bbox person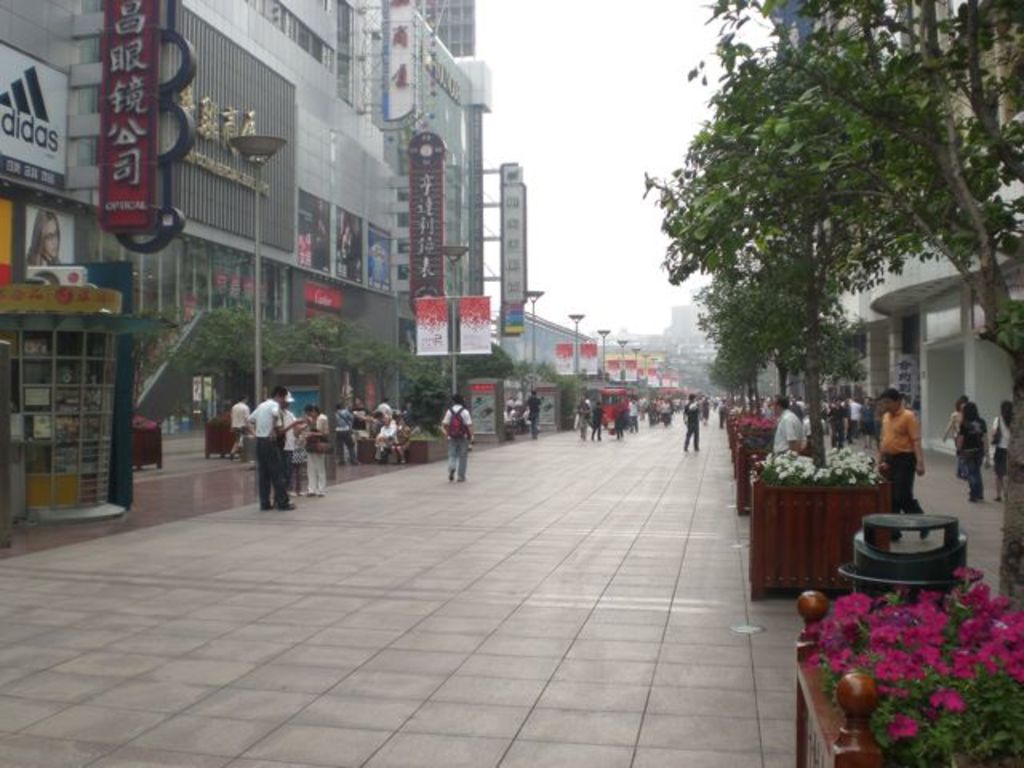
[x1=371, y1=406, x2=406, y2=472]
